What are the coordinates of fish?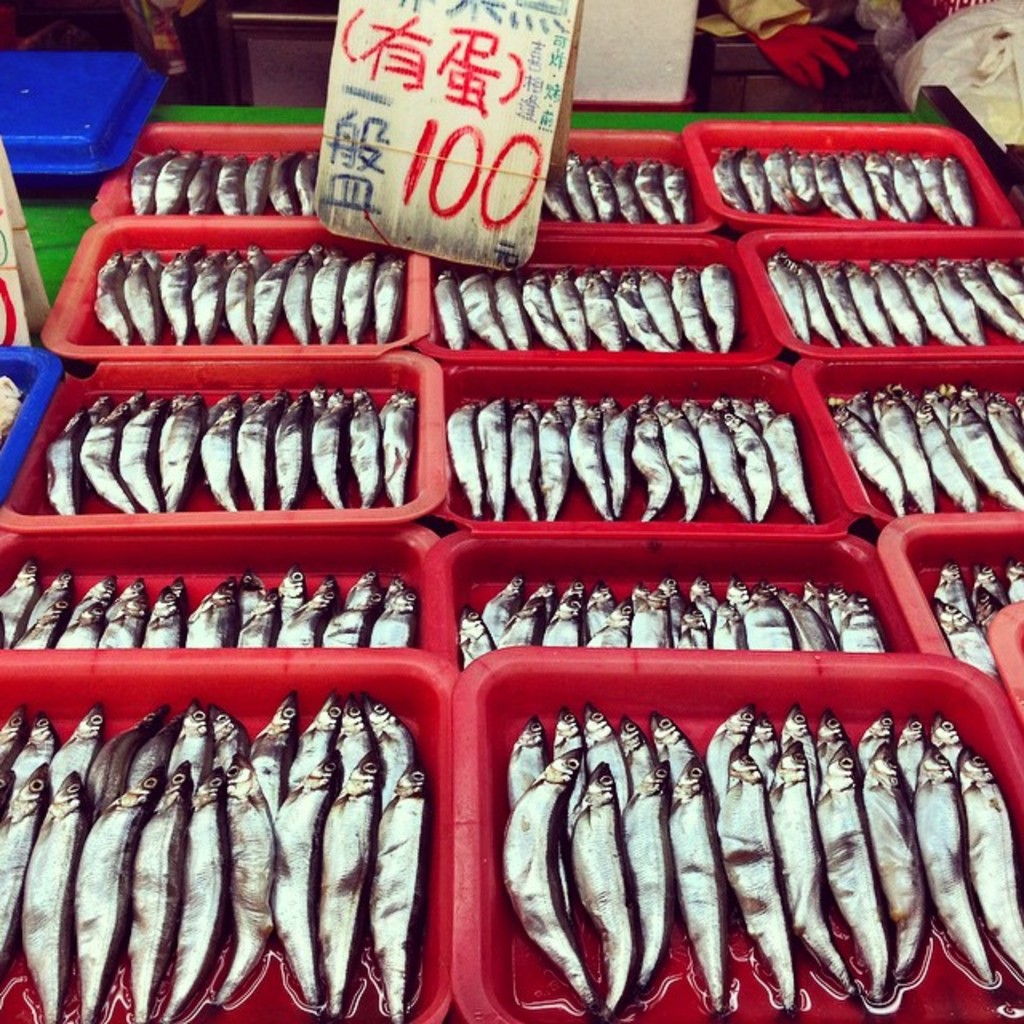
select_region(499, 744, 602, 1013).
